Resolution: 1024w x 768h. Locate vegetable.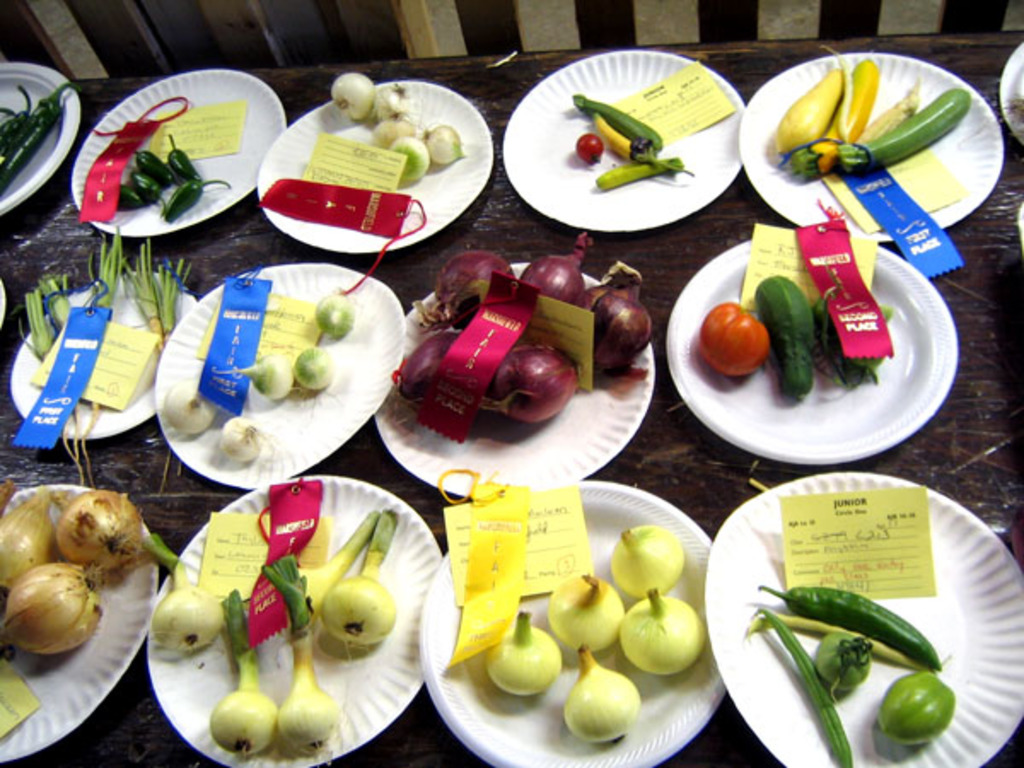
box(126, 137, 167, 183).
